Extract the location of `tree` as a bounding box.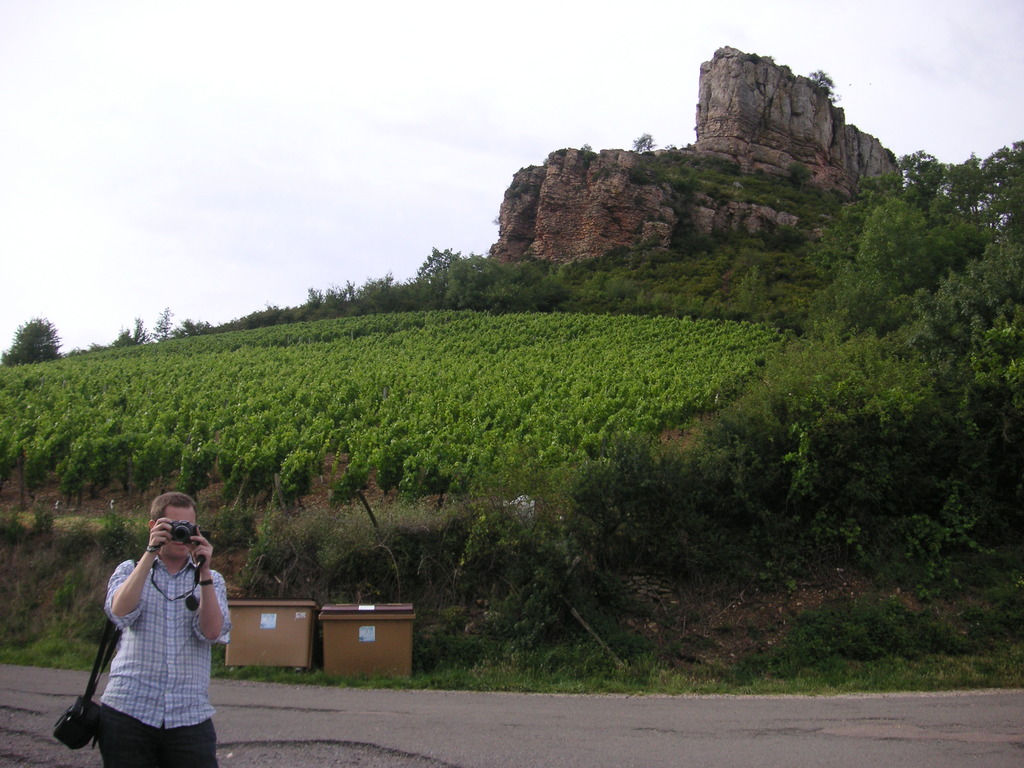
{"x1": 806, "y1": 159, "x2": 983, "y2": 326}.
